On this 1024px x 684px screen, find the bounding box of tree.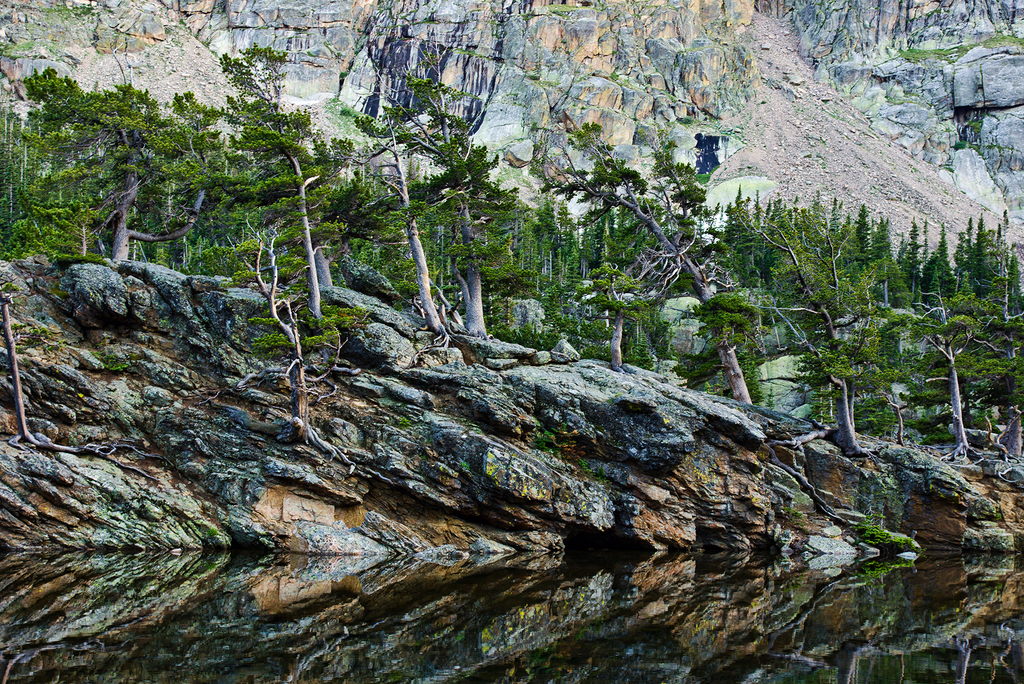
Bounding box: 20,63,152,246.
